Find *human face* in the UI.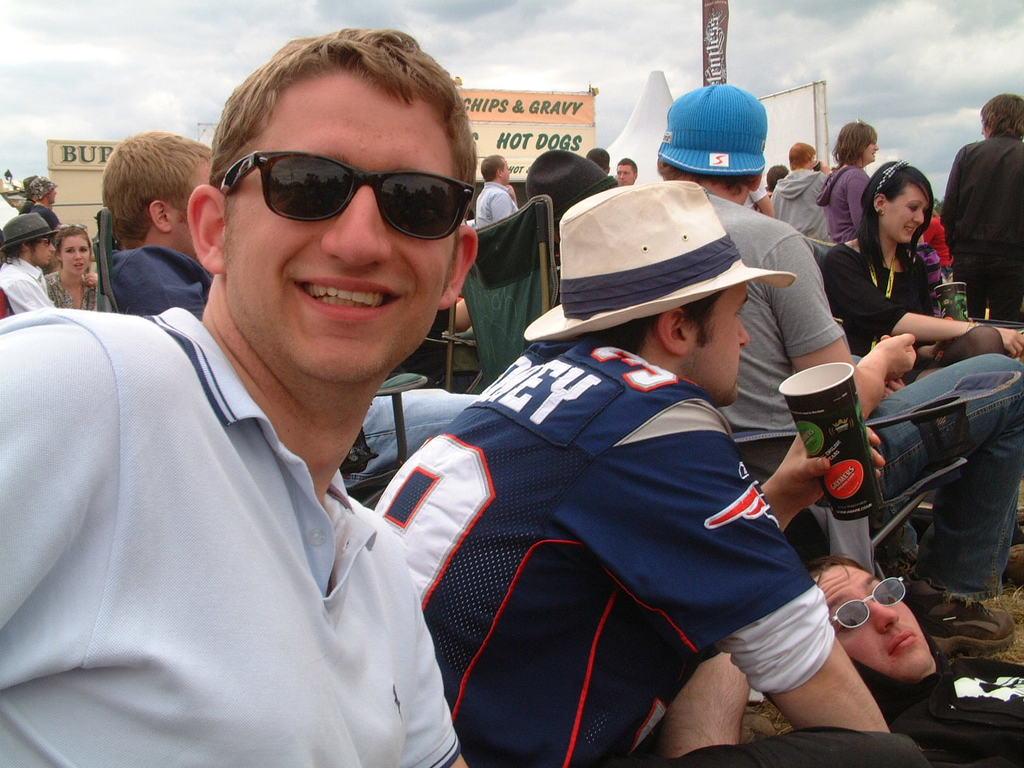
UI element at box(821, 577, 929, 670).
